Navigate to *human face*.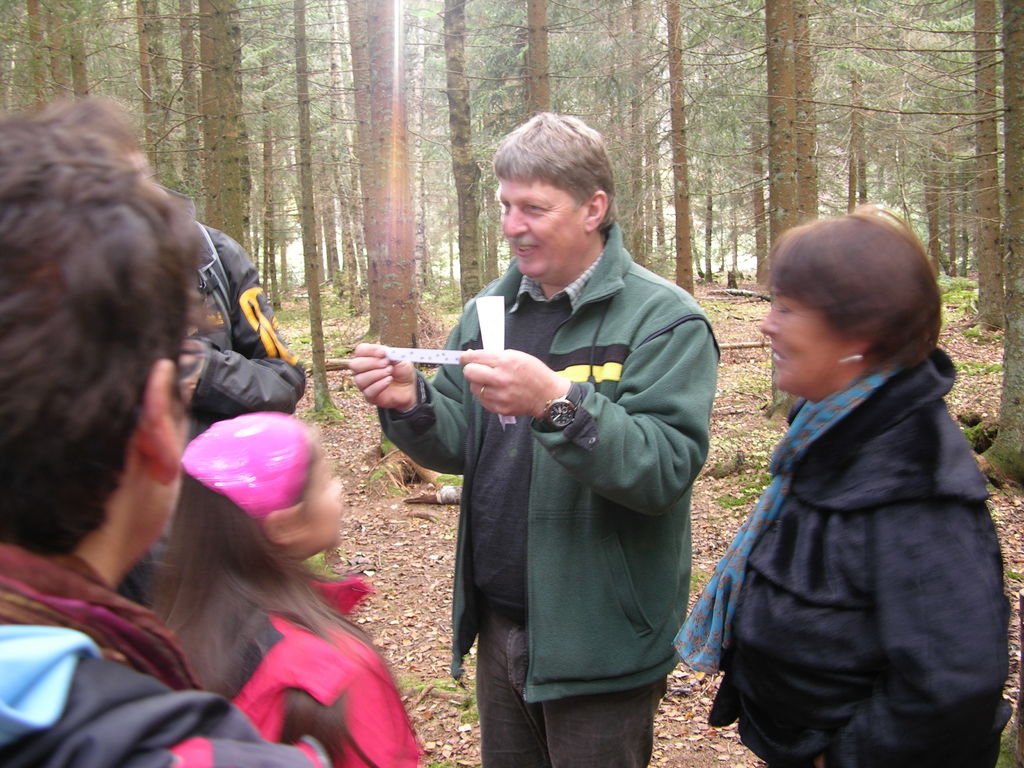
Navigation target: select_region(490, 167, 582, 278).
